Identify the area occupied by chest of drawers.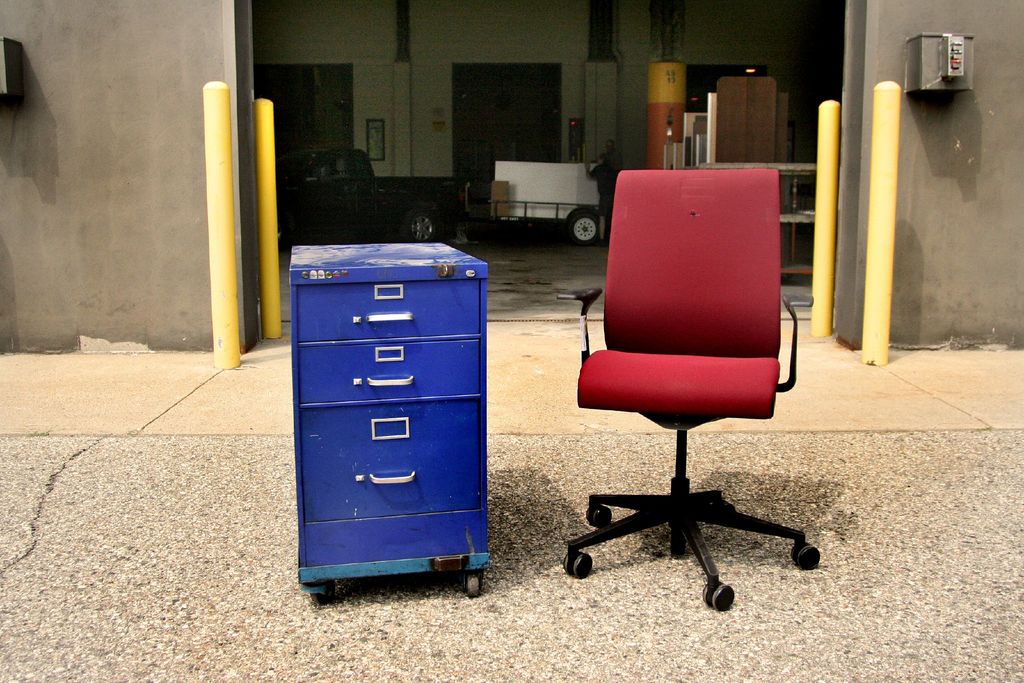
Area: 287, 243, 490, 606.
